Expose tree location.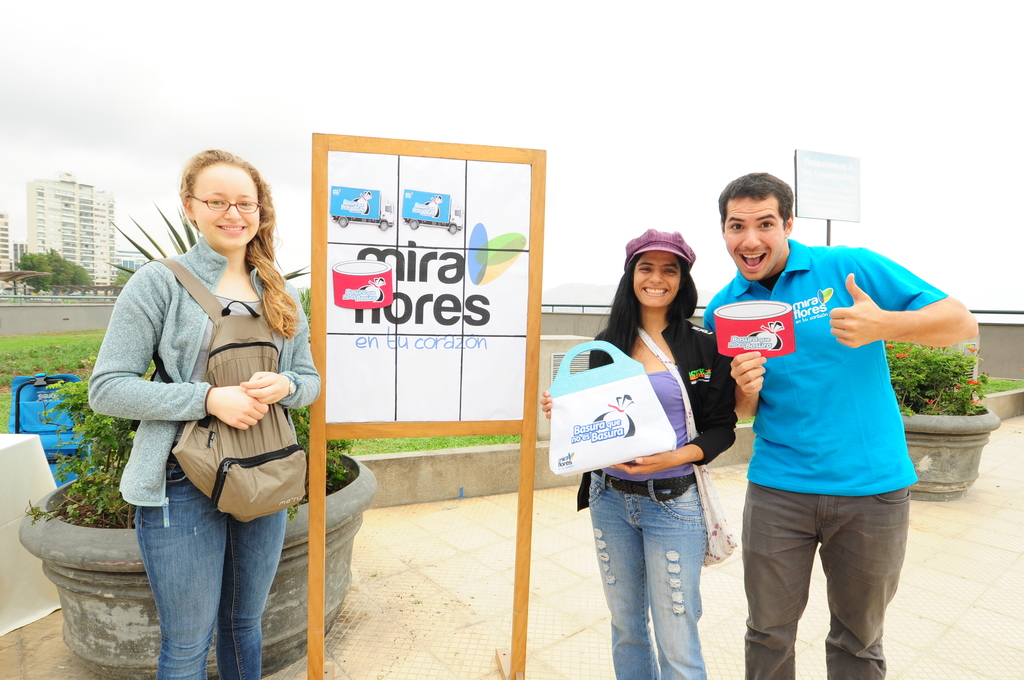
Exposed at locate(15, 253, 93, 290).
